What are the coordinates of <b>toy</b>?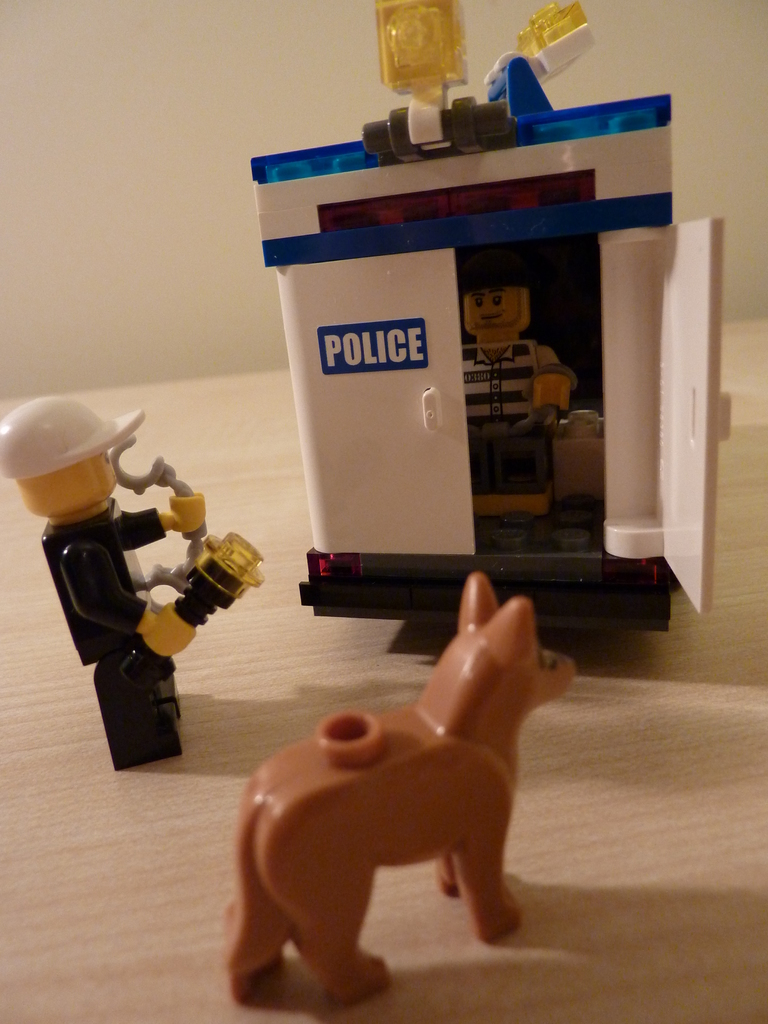
l=0, t=395, r=209, b=771.
